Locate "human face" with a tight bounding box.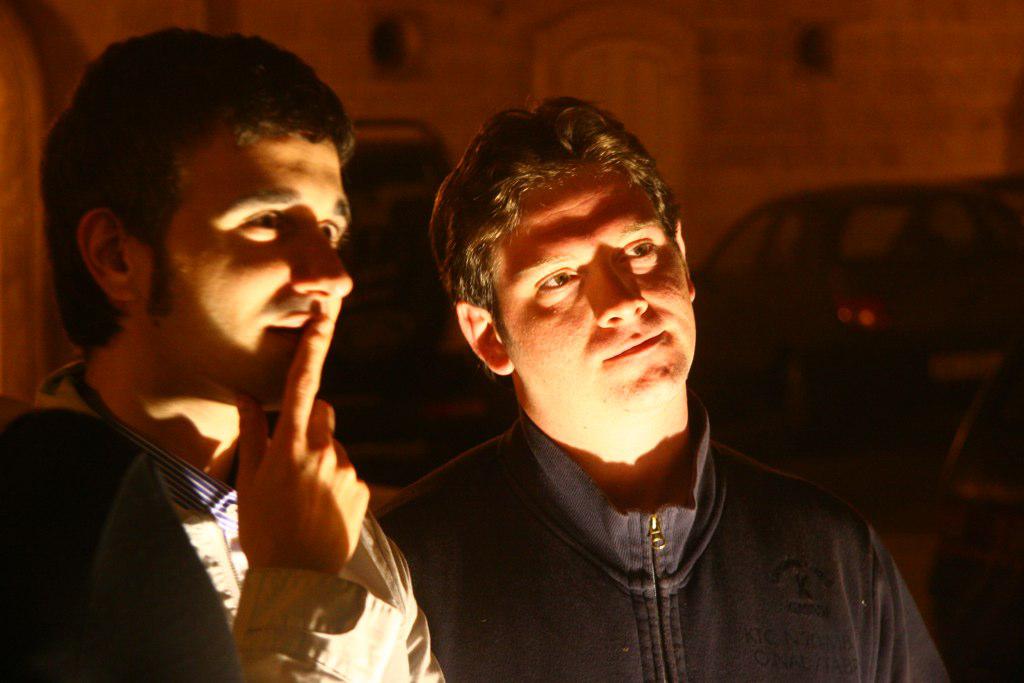
bbox=[142, 118, 352, 413].
